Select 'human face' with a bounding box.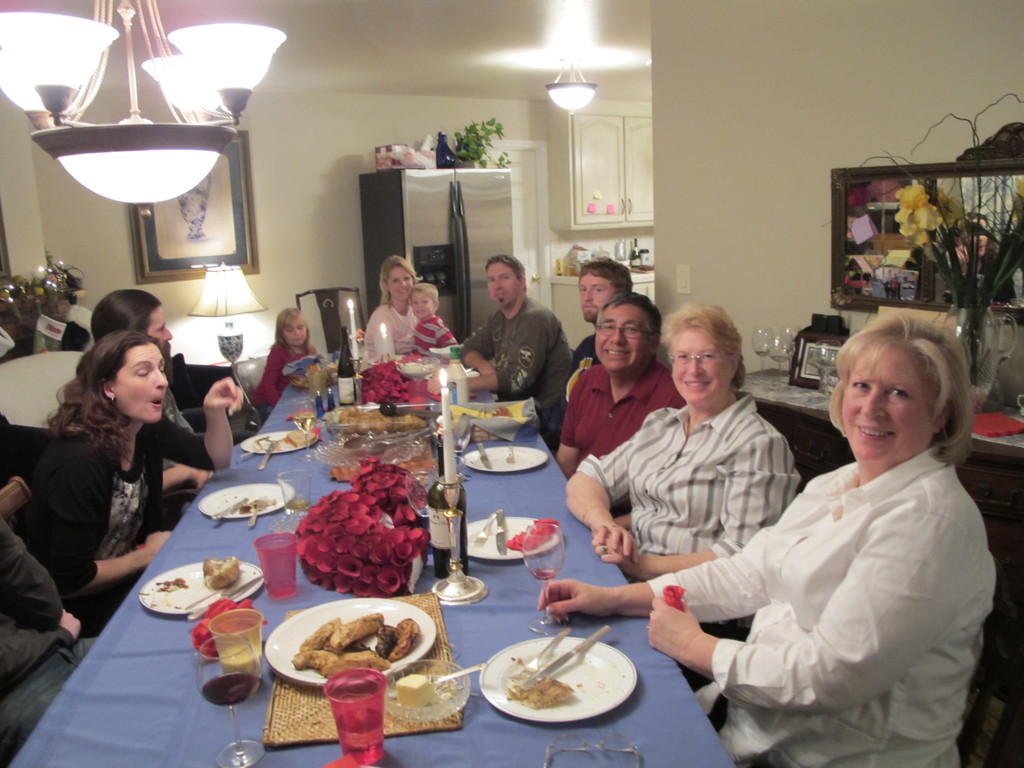
box=[409, 291, 434, 319].
